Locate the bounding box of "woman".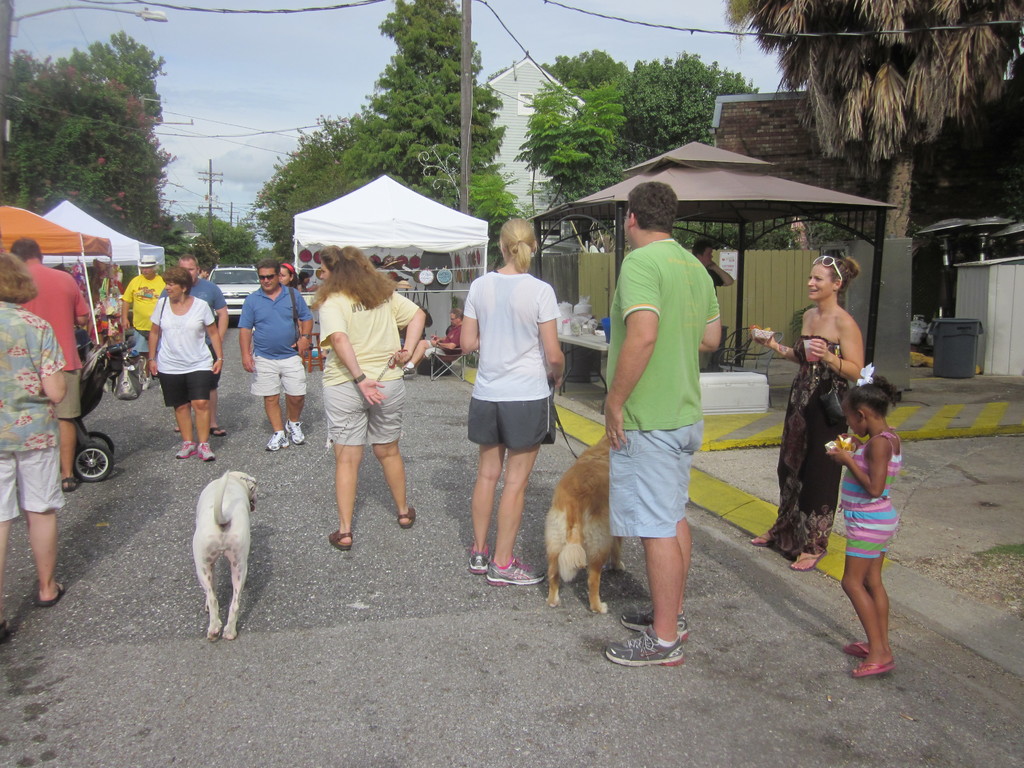
Bounding box: {"left": 280, "top": 262, "right": 308, "bottom": 292}.
